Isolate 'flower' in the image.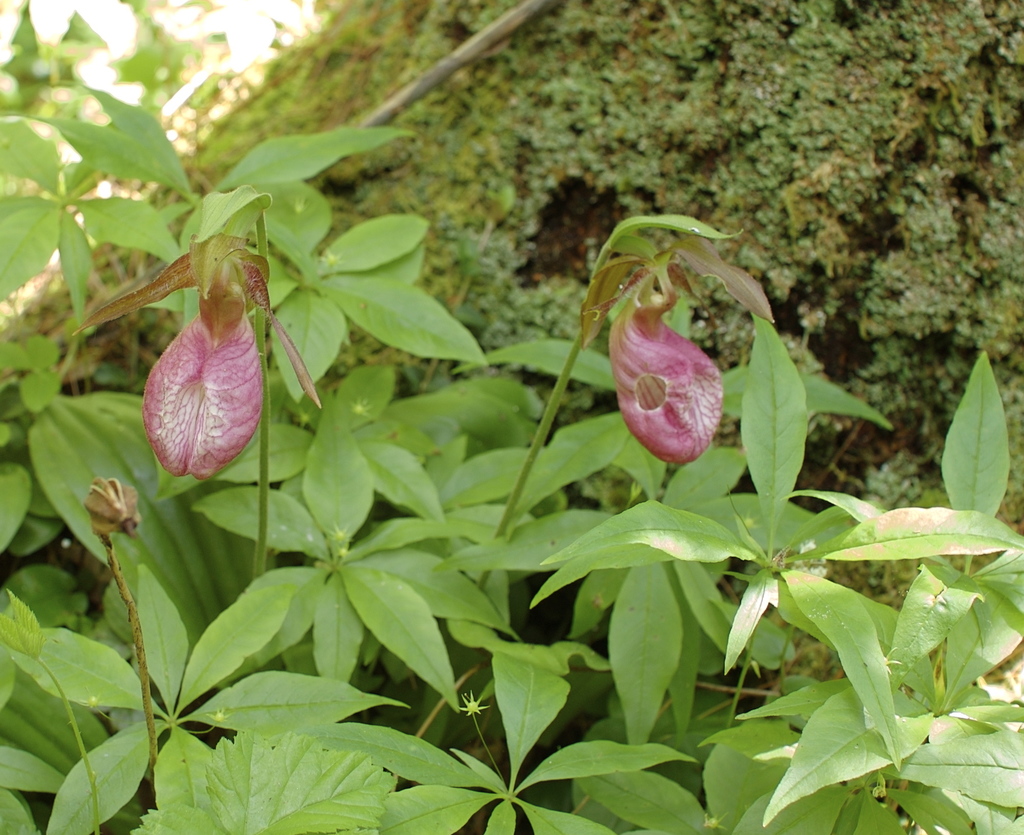
Isolated region: 582, 210, 763, 462.
